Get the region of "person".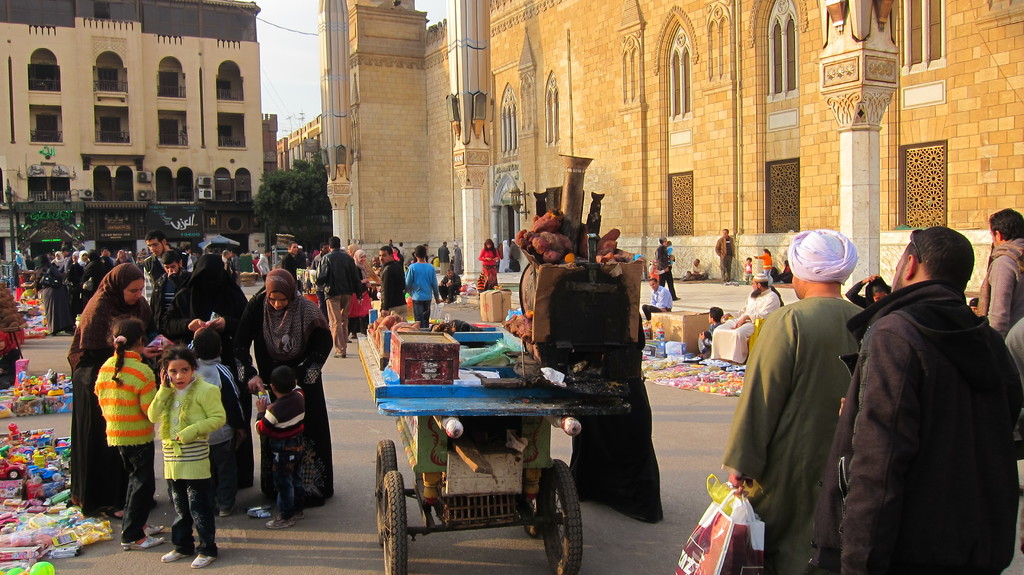
pyautogui.locateOnScreen(256, 244, 273, 295).
